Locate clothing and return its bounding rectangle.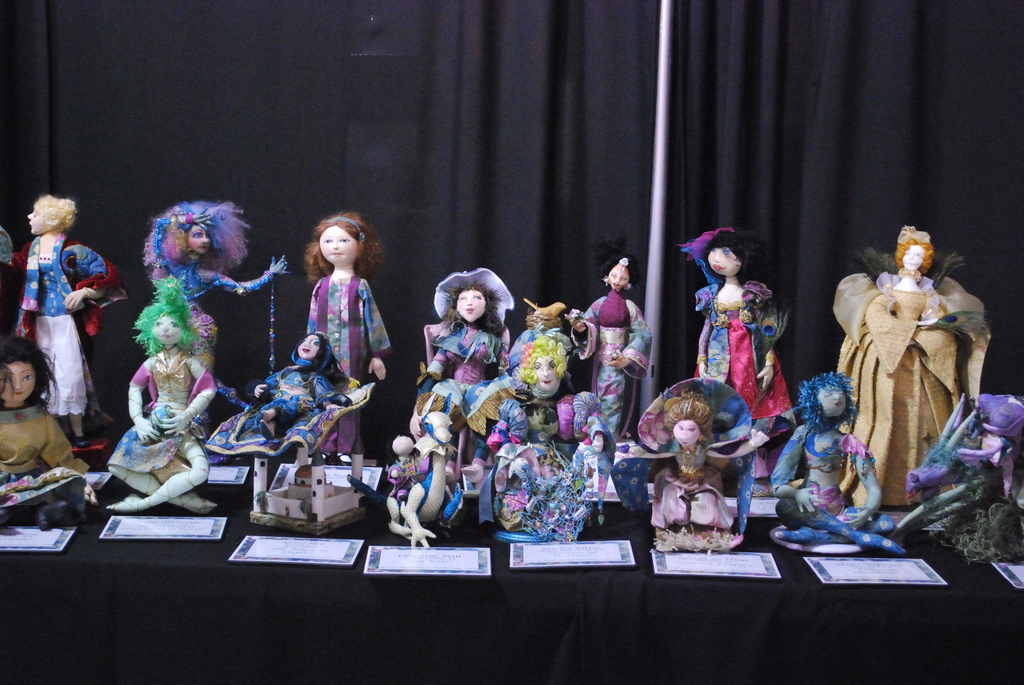
bbox=[0, 397, 99, 514].
